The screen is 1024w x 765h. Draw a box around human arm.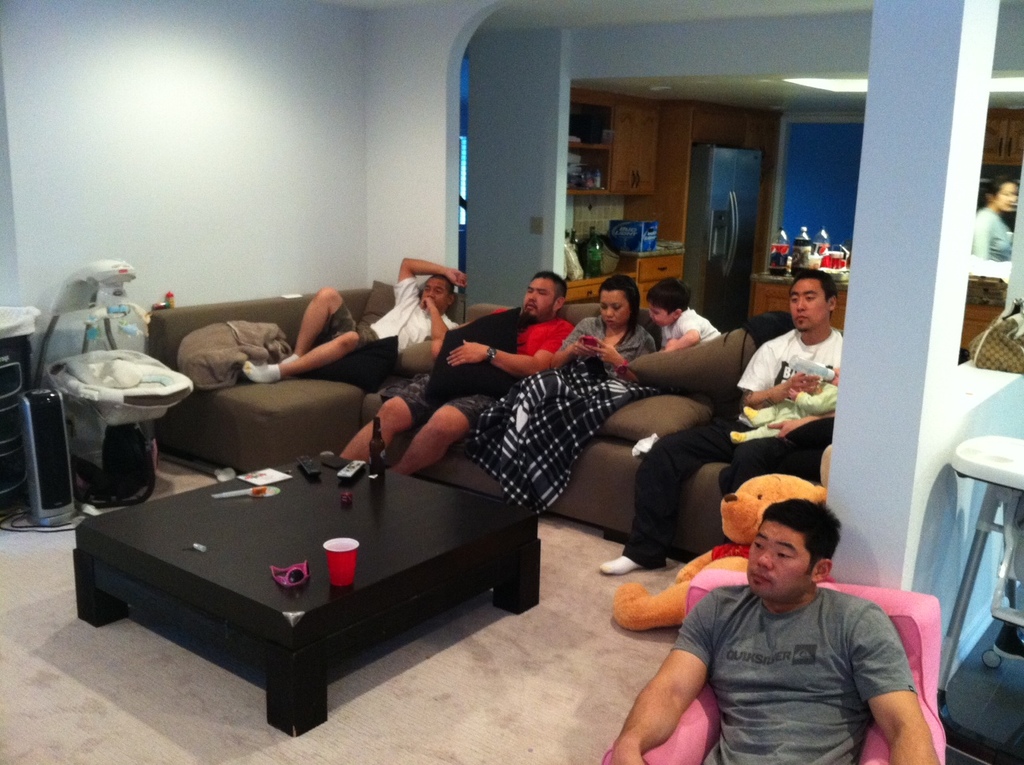
<bbox>667, 300, 708, 361</bbox>.
